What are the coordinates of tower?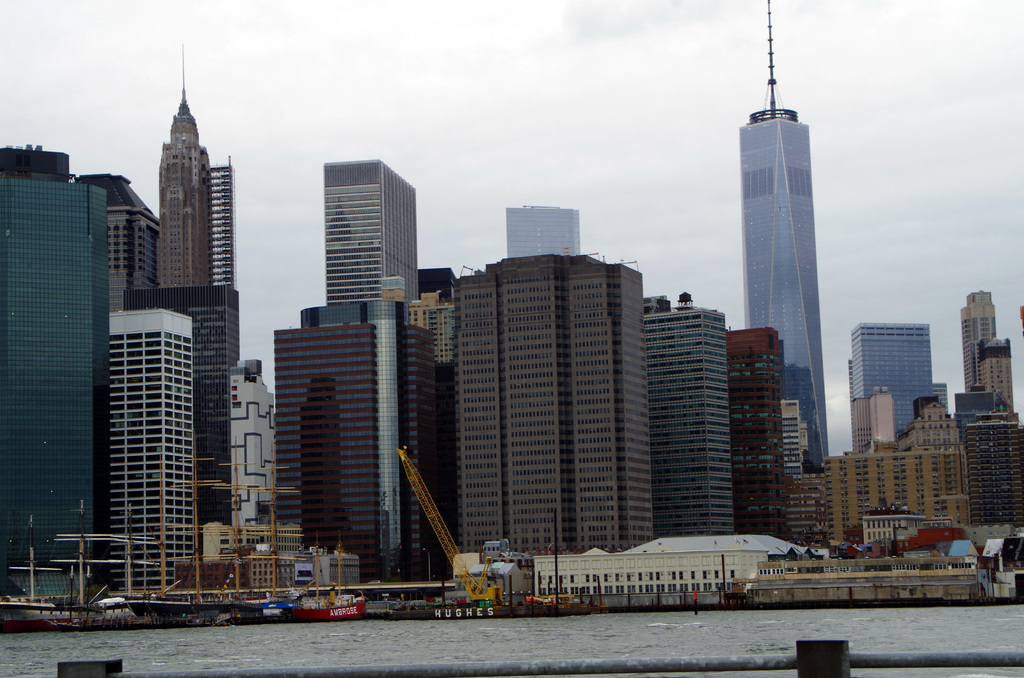
(417, 267, 457, 300).
